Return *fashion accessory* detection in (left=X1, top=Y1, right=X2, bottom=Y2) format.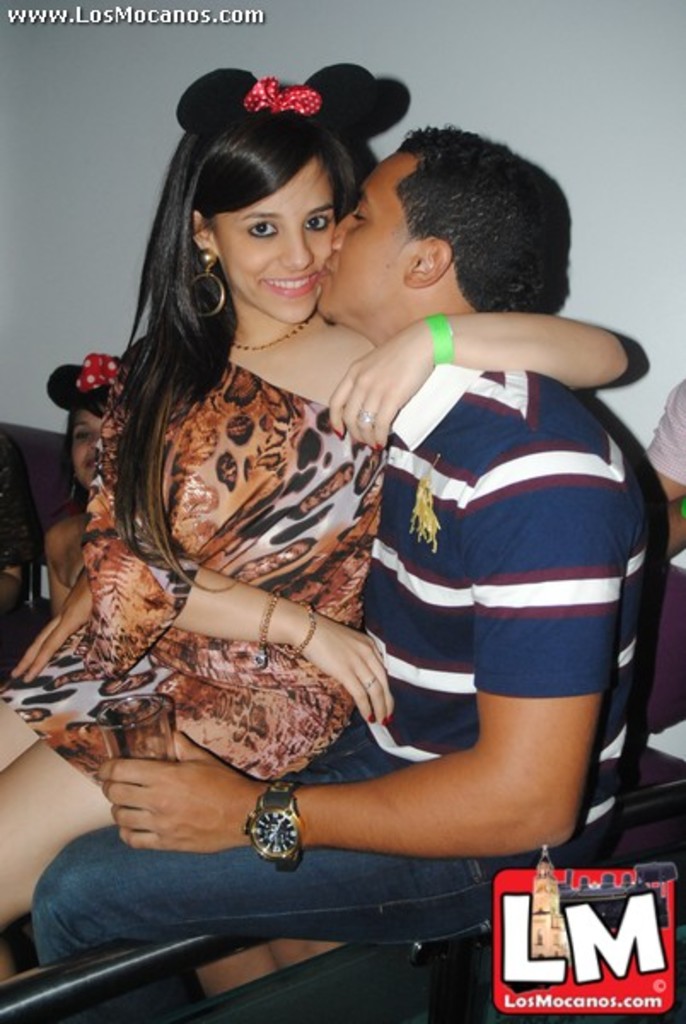
(left=184, top=244, right=225, bottom=319).
